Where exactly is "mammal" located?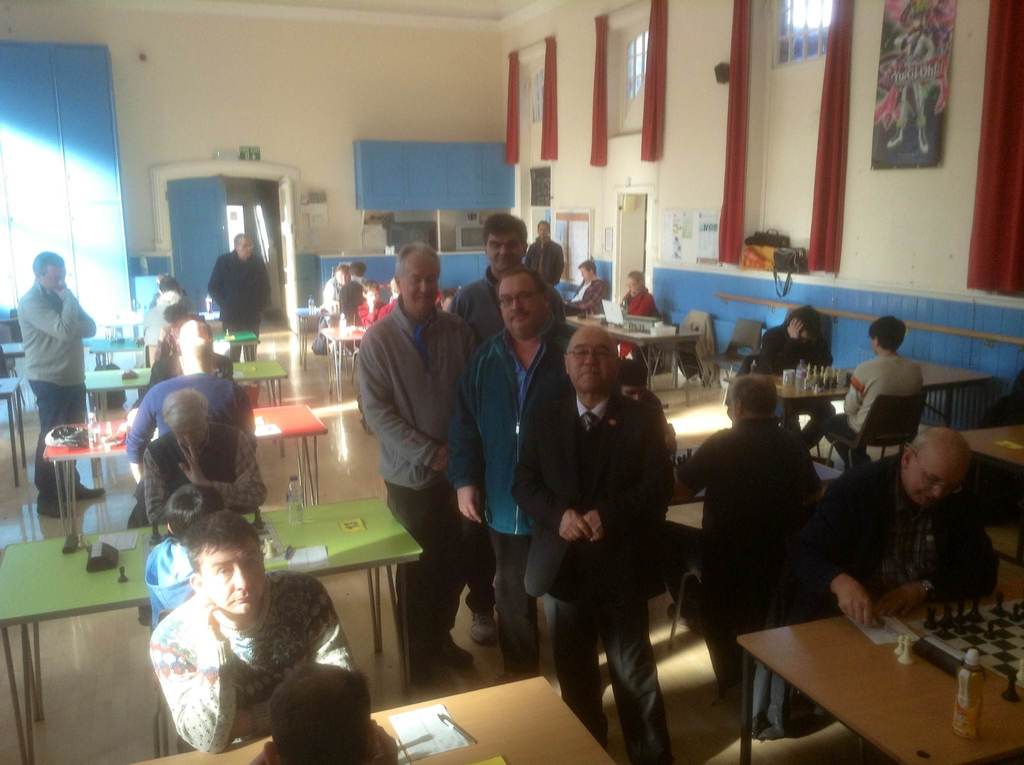
Its bounding box is {"x1": 564, "y1": 257, "x2": 606, "y2": 319}.
